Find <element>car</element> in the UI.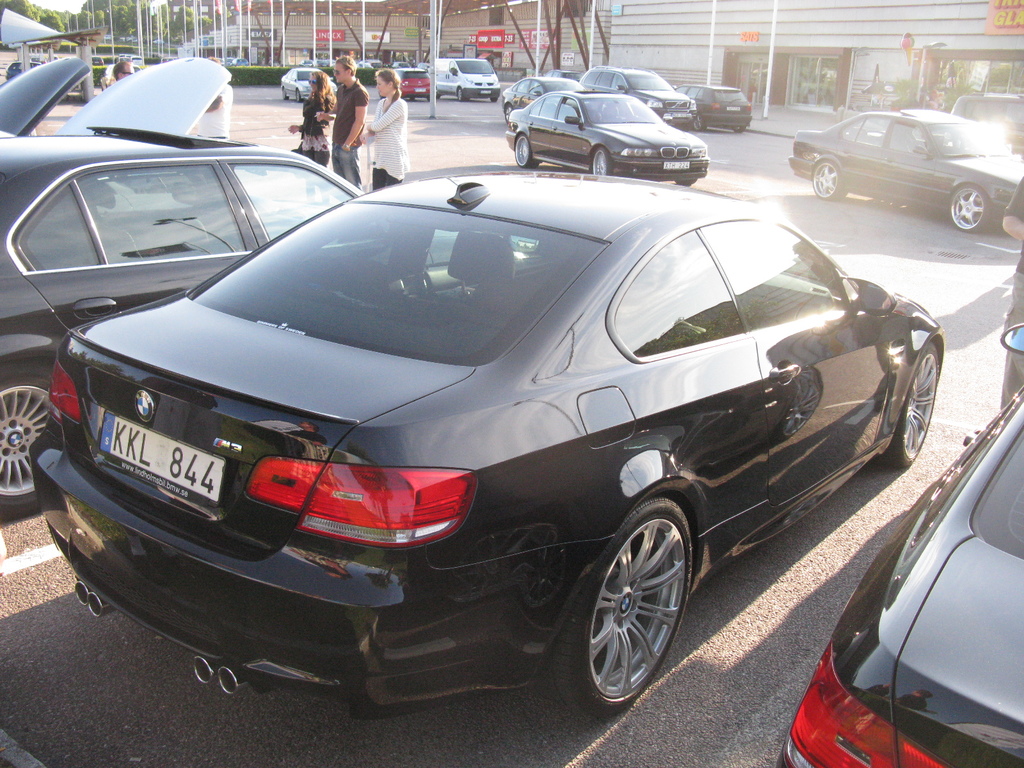
UI element at (502, 79, 570, 117).
